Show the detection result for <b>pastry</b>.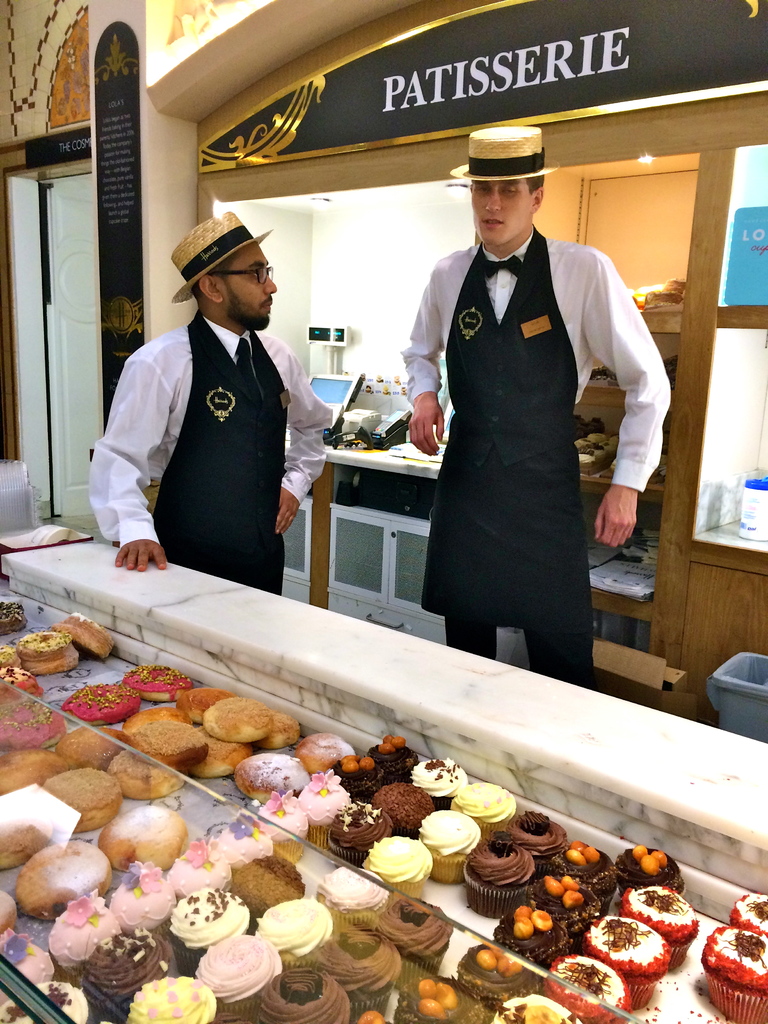
543 963 629 1023.
